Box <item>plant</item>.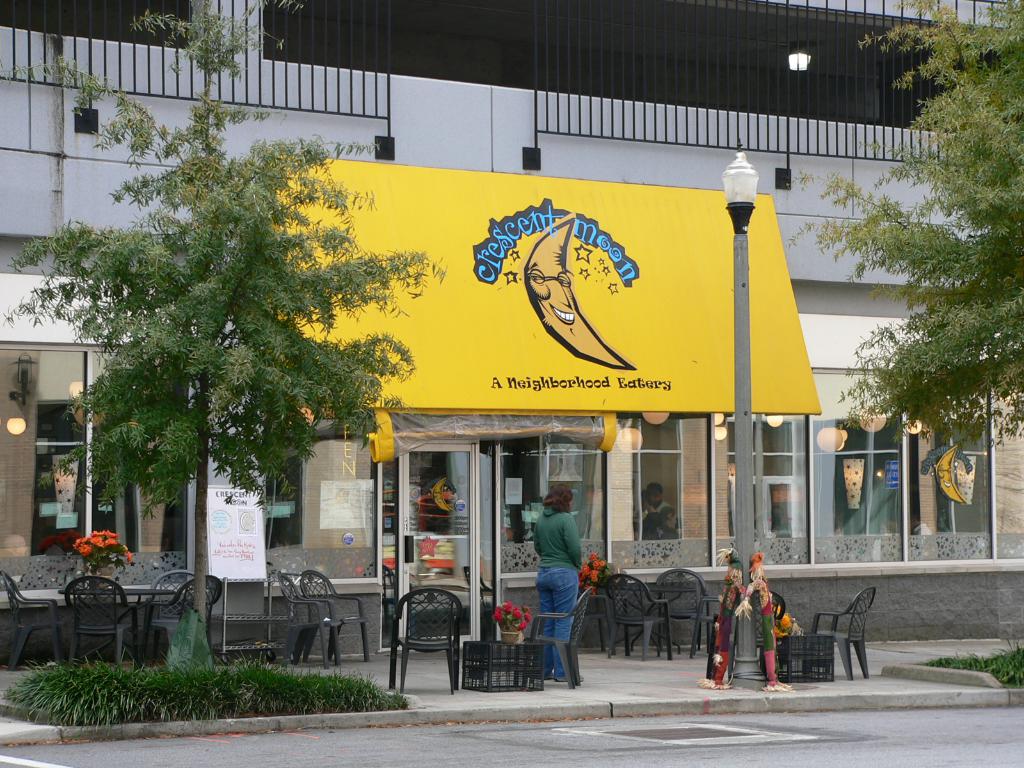
crop(490, 590, 532, 636).
